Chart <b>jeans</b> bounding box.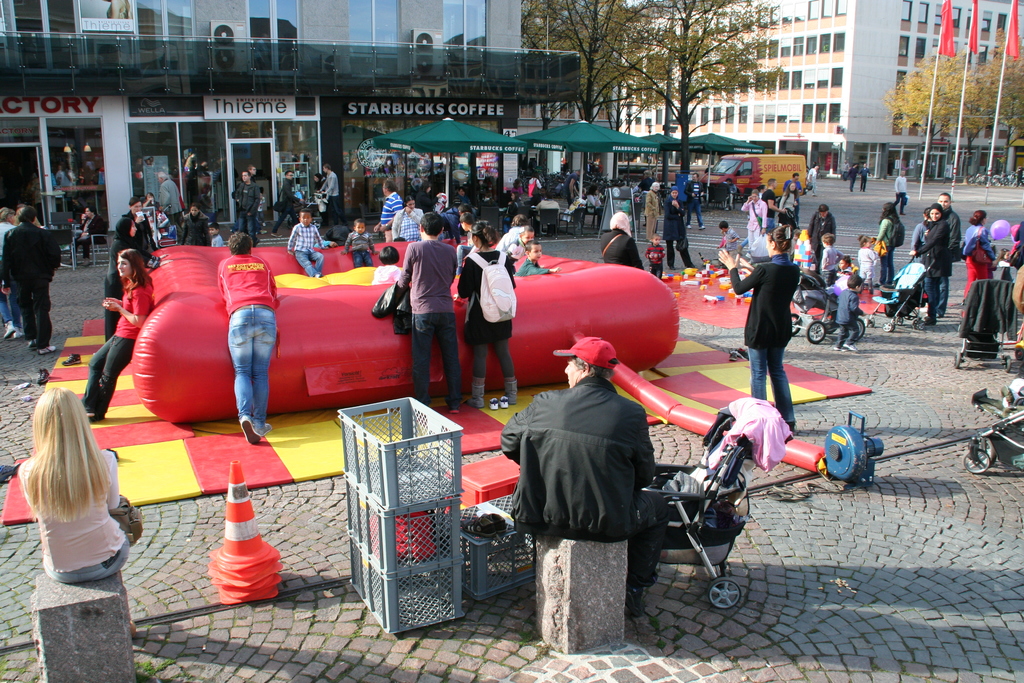
Charted: x1=839 y1=319 x2=854 y2=345.
